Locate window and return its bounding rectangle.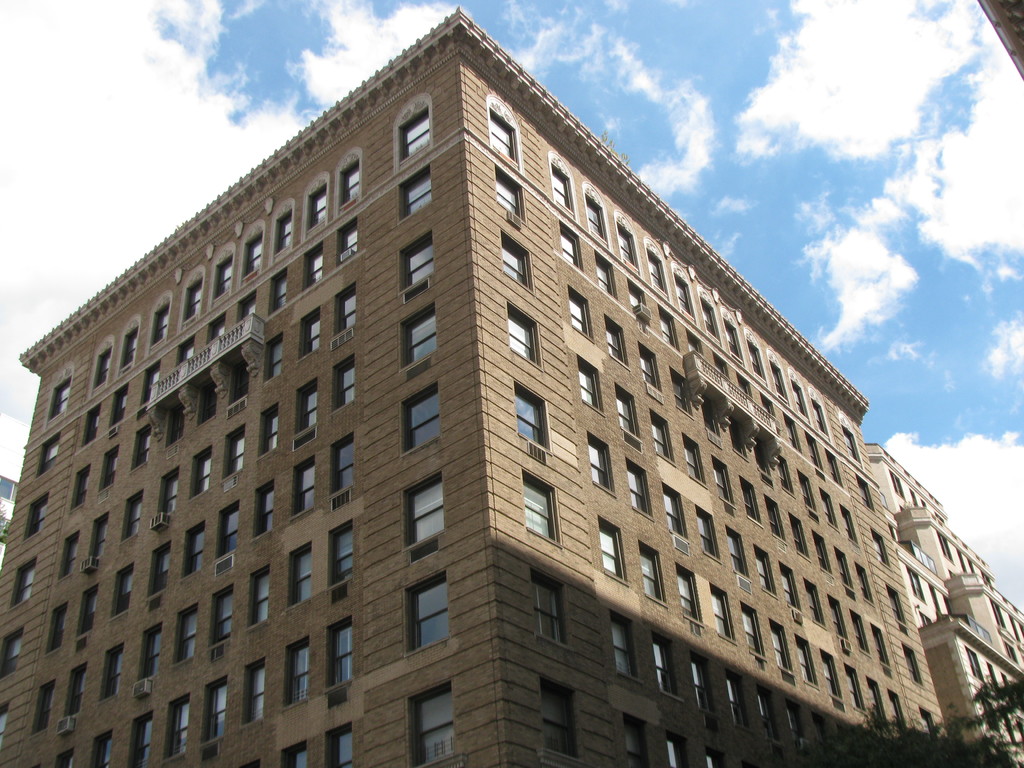
{"left": 119, "top": 327, "right": 134, "bottom": 369}.
